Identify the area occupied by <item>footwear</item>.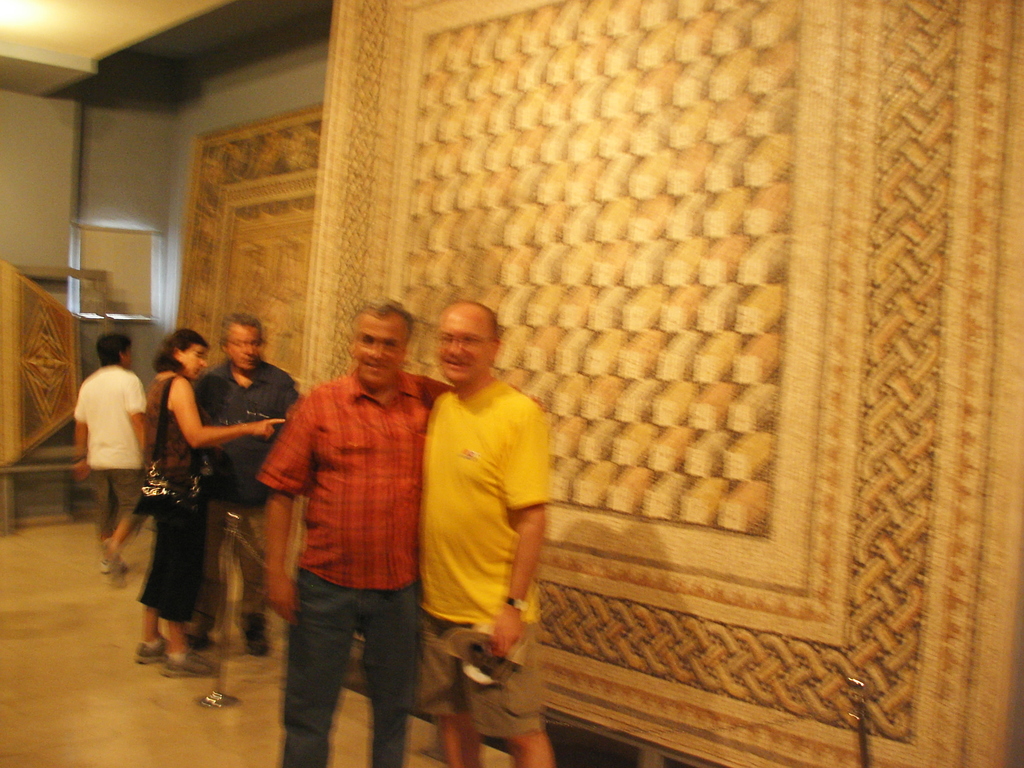
Area: [236,617,263,651].
